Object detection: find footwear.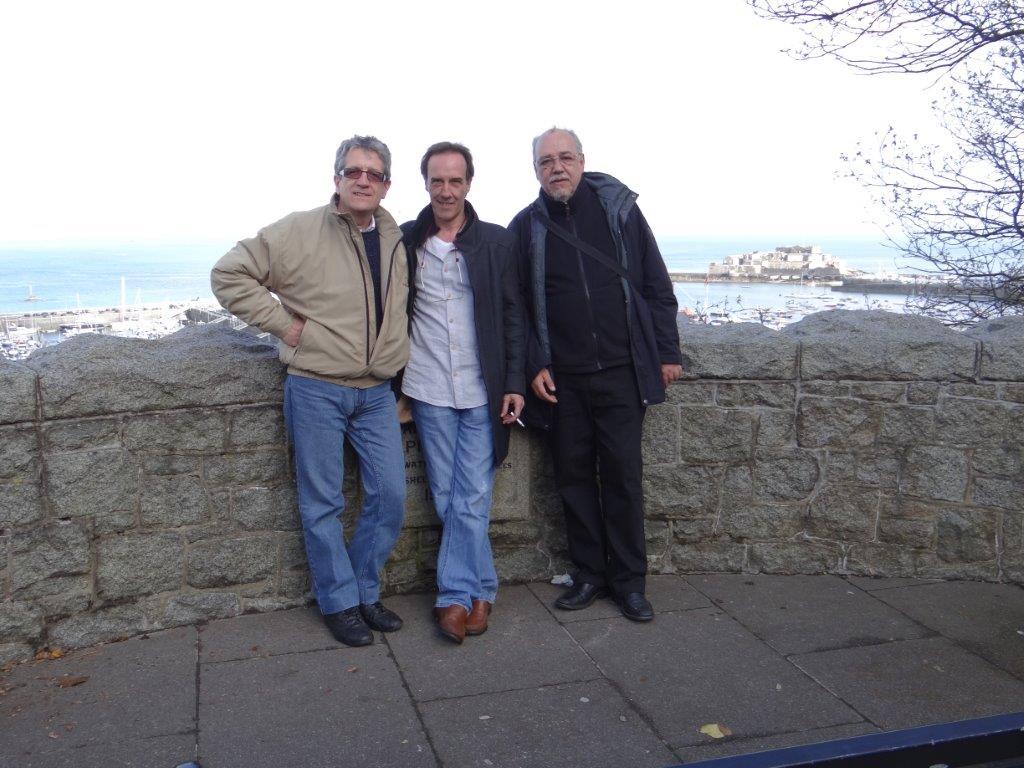
box=[372, 601, 411, 636].
